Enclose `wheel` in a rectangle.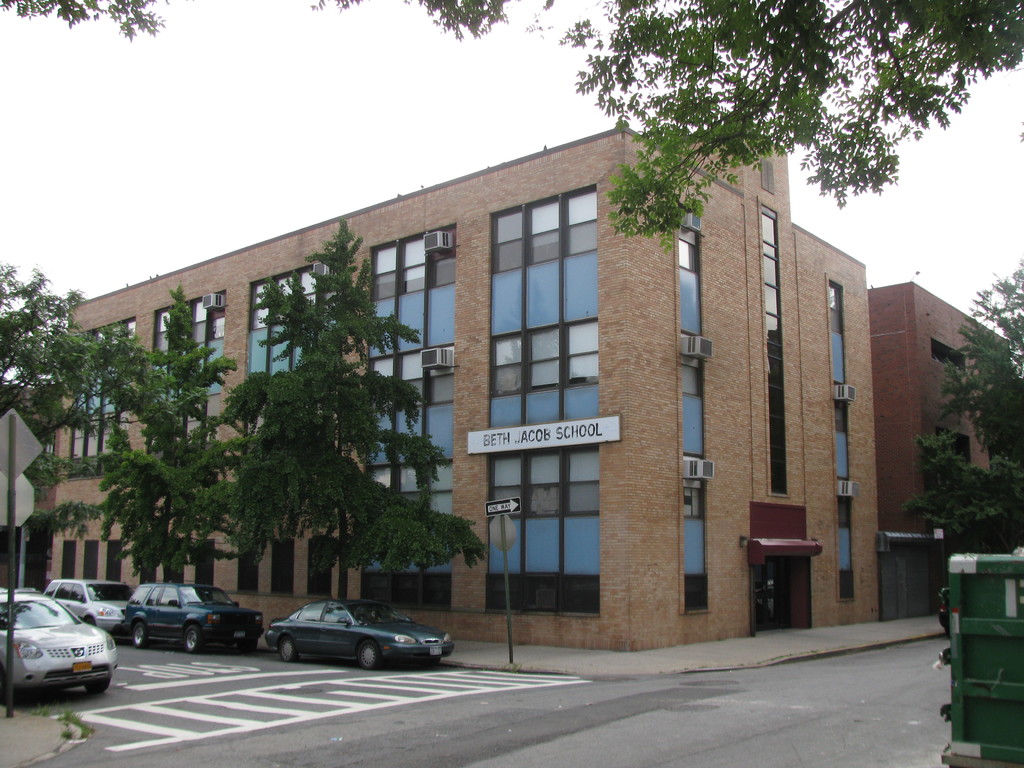
(left=355, top=644, right=380, bottom=673).
